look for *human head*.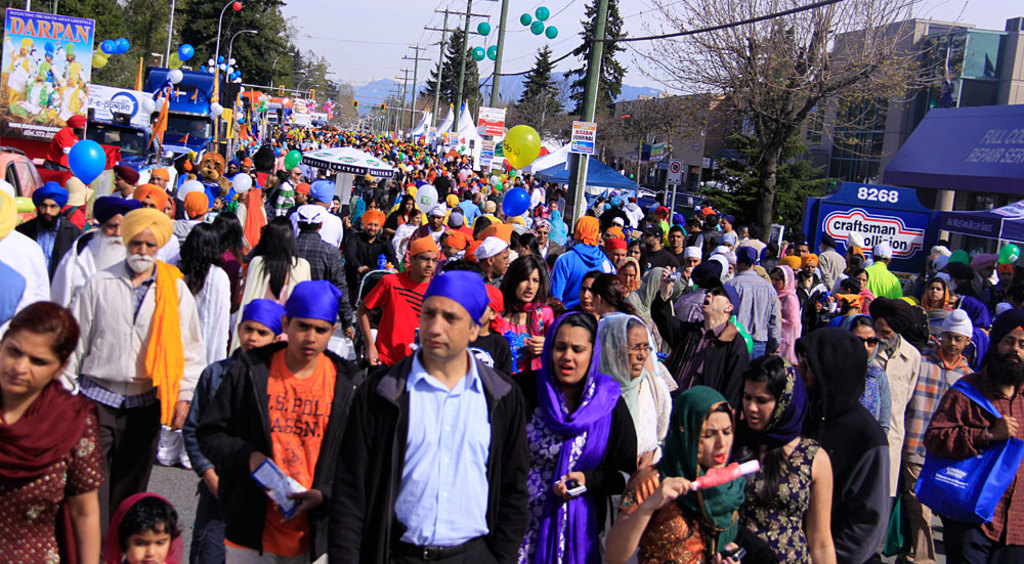
Found: bbox=(262, 217, 293, 257).
